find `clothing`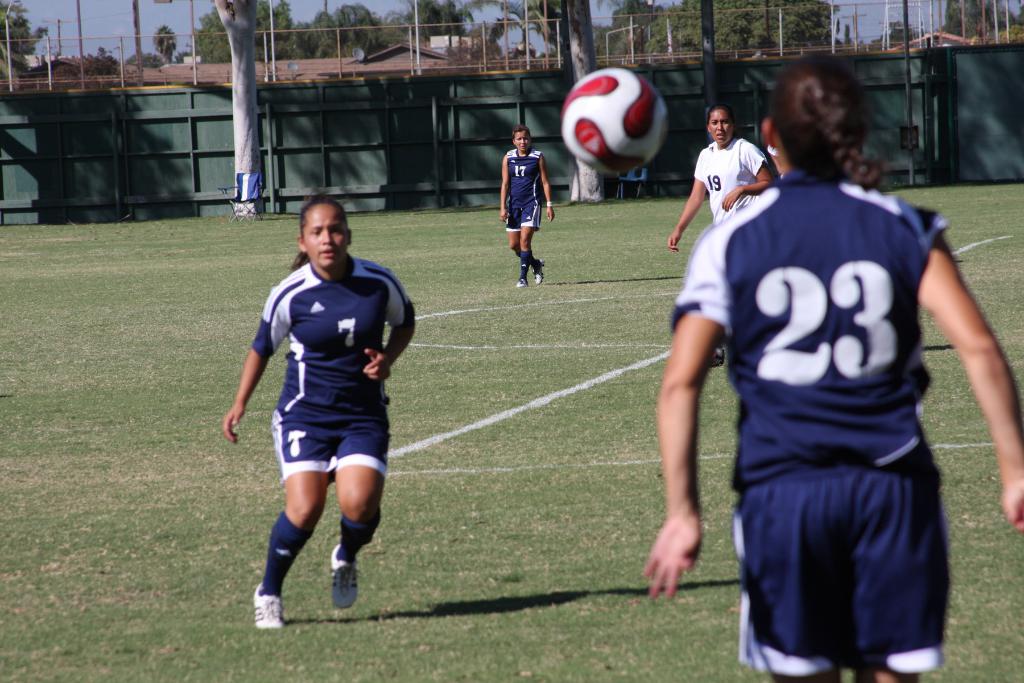
252, 254, 408, 478
